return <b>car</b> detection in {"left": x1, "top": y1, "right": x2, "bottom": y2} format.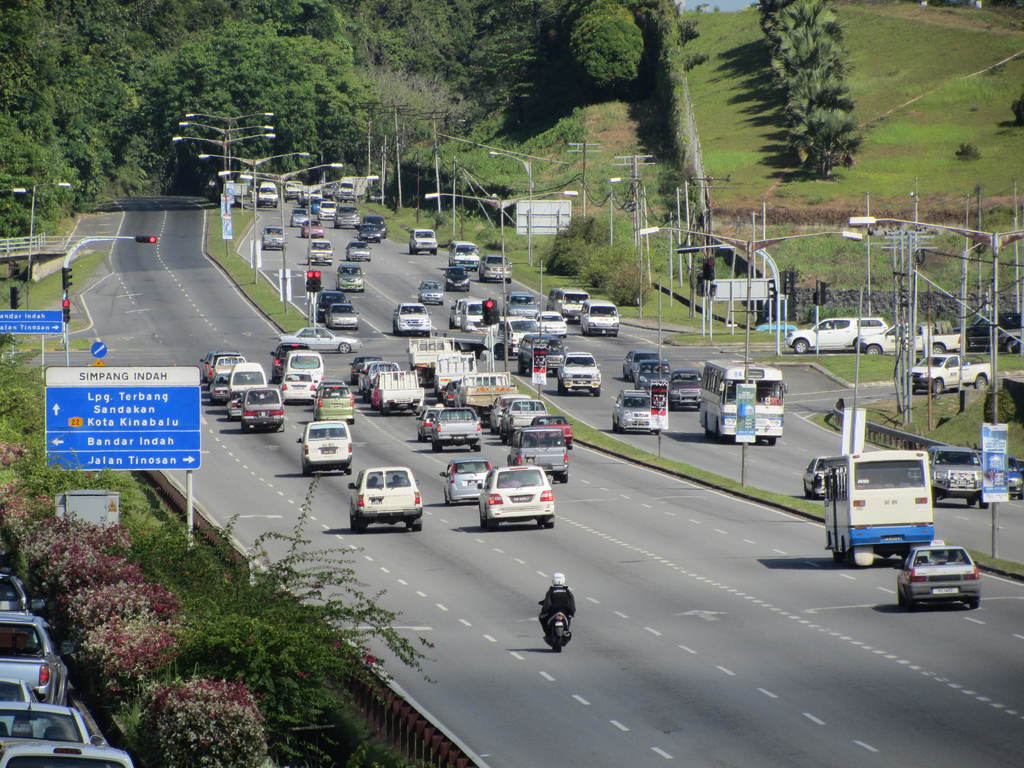
{"left": 340, "top": 264, "right": 365, "bottom": 291}.
